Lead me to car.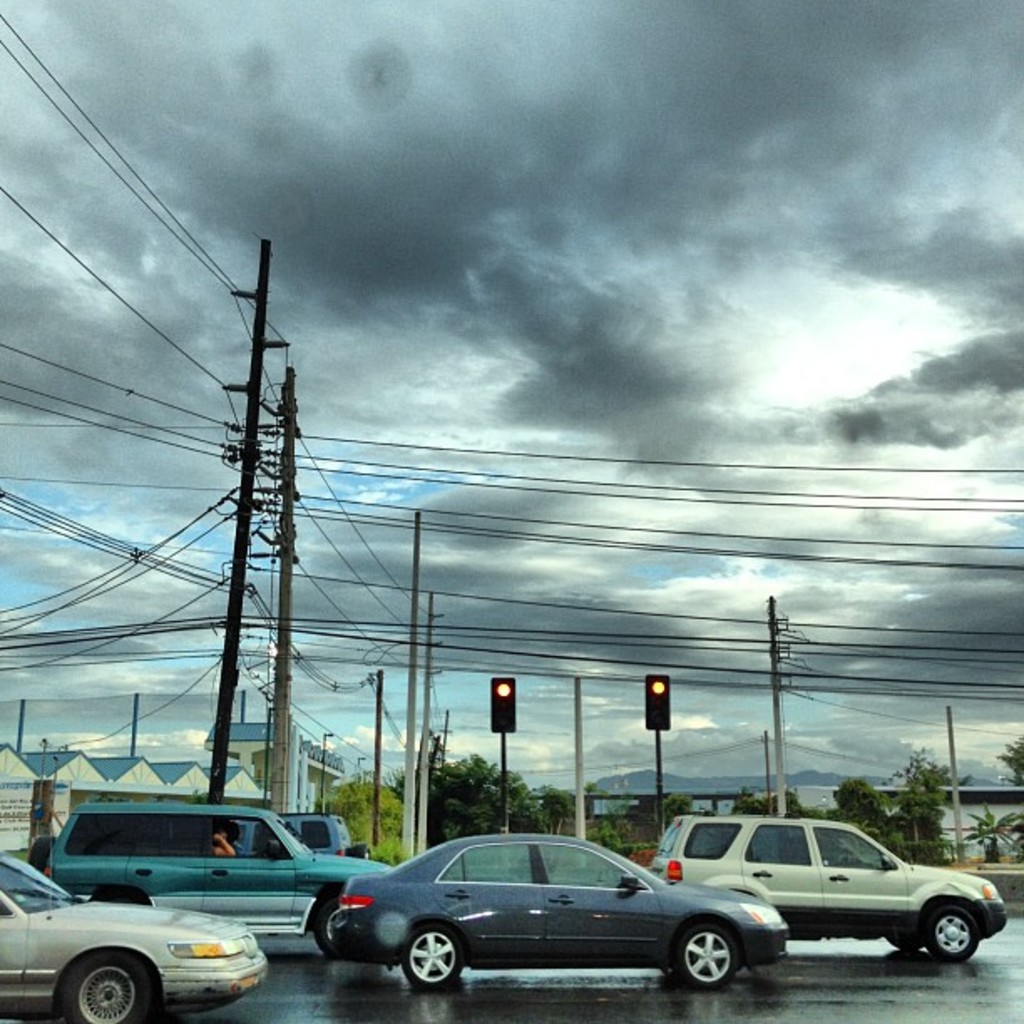
Lead to [left=12, top=800, right=410, bottom=947].
